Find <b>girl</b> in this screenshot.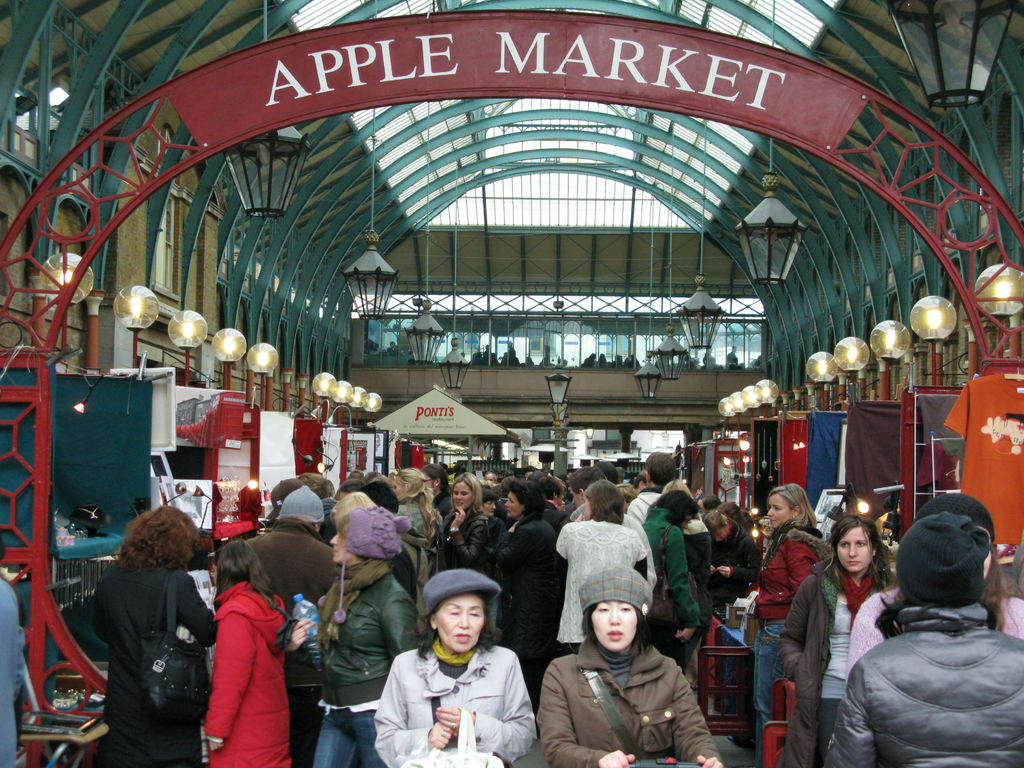
The bounding box for <b>girl</b> is x1=392, y1=466, x2=444, y2=581.
